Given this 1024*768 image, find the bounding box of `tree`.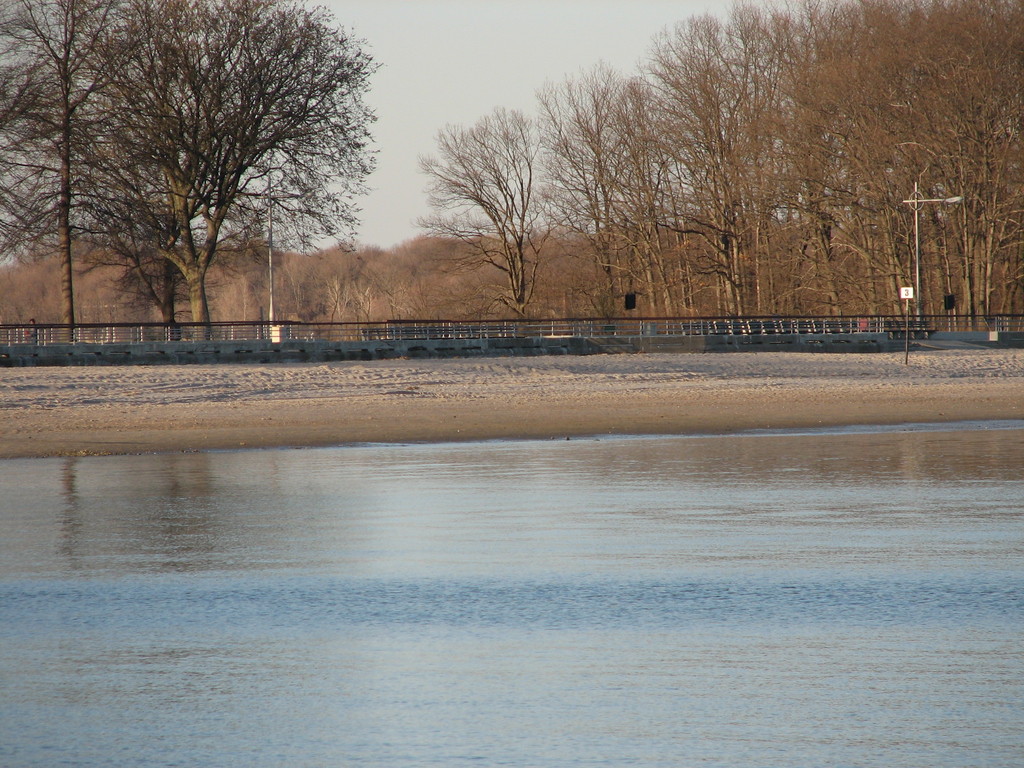
<region>478, 227, 504, 318</region>.
